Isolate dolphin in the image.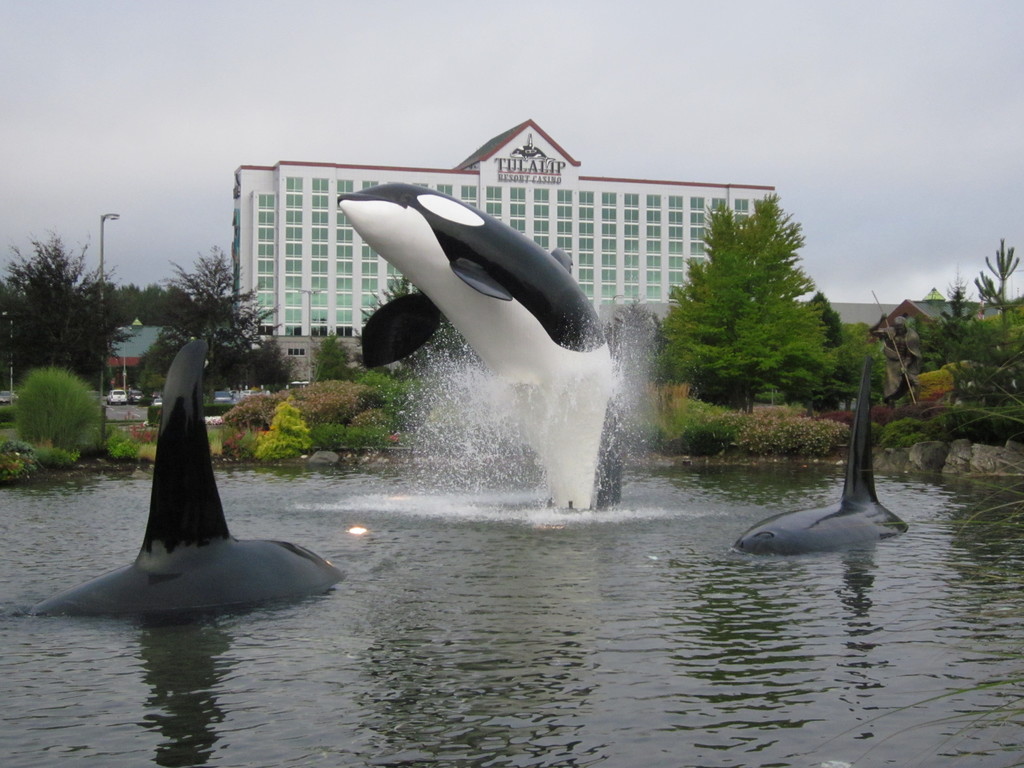
Isolated region: (333, 178, 630, 523).
